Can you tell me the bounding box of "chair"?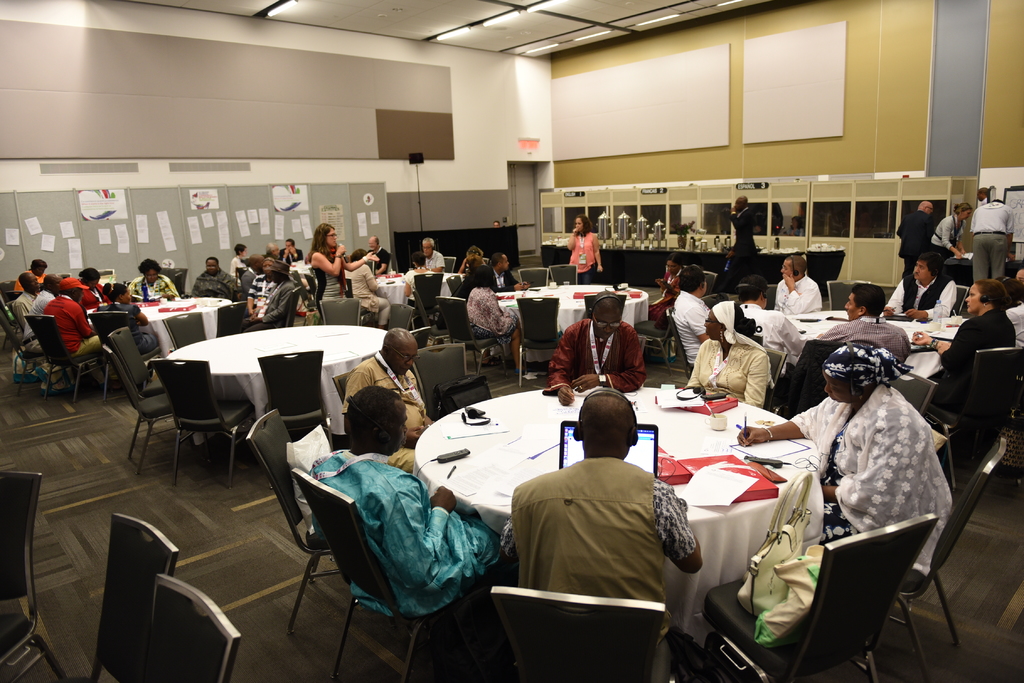
0/303/51/386.
